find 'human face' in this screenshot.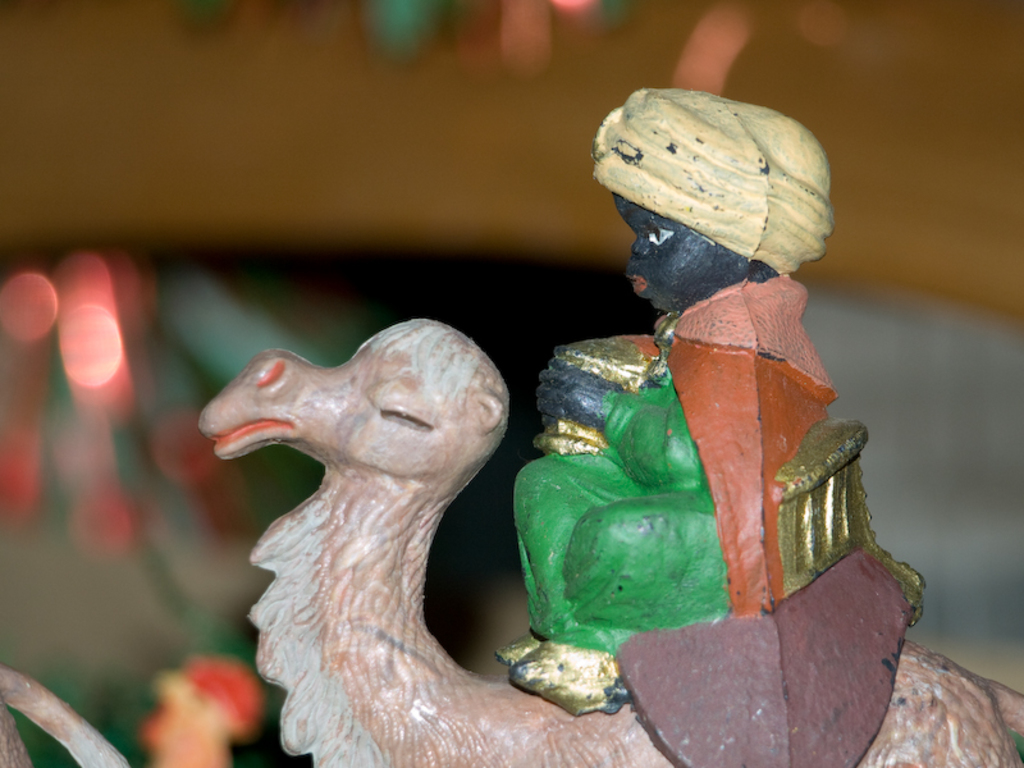
The bounding box for 'human face' is [612,193,718,306].
